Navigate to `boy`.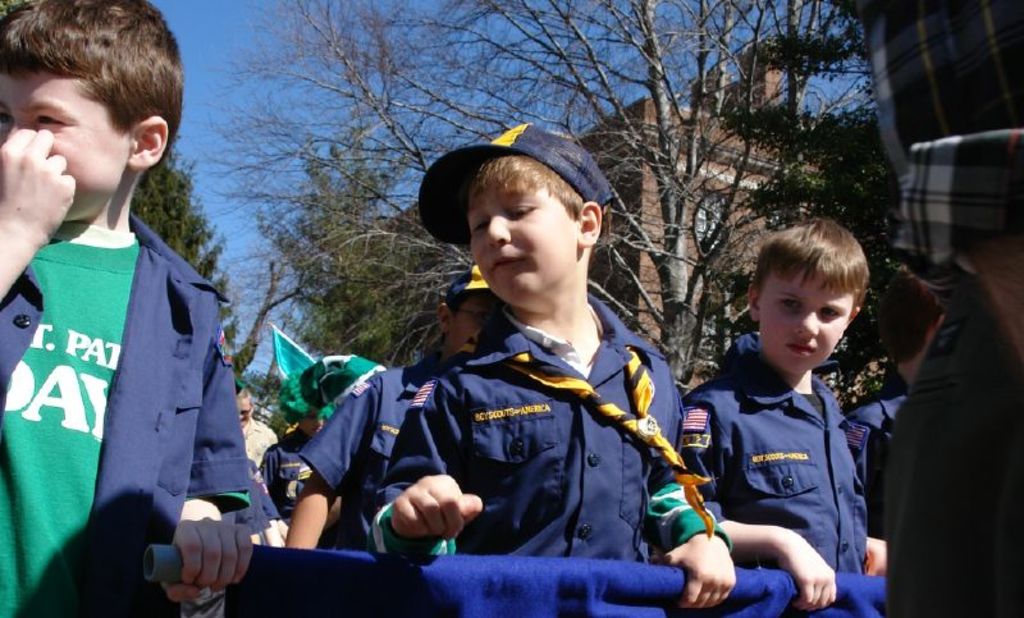
Navigation target: bbox=(0, 0, 253, 617).
